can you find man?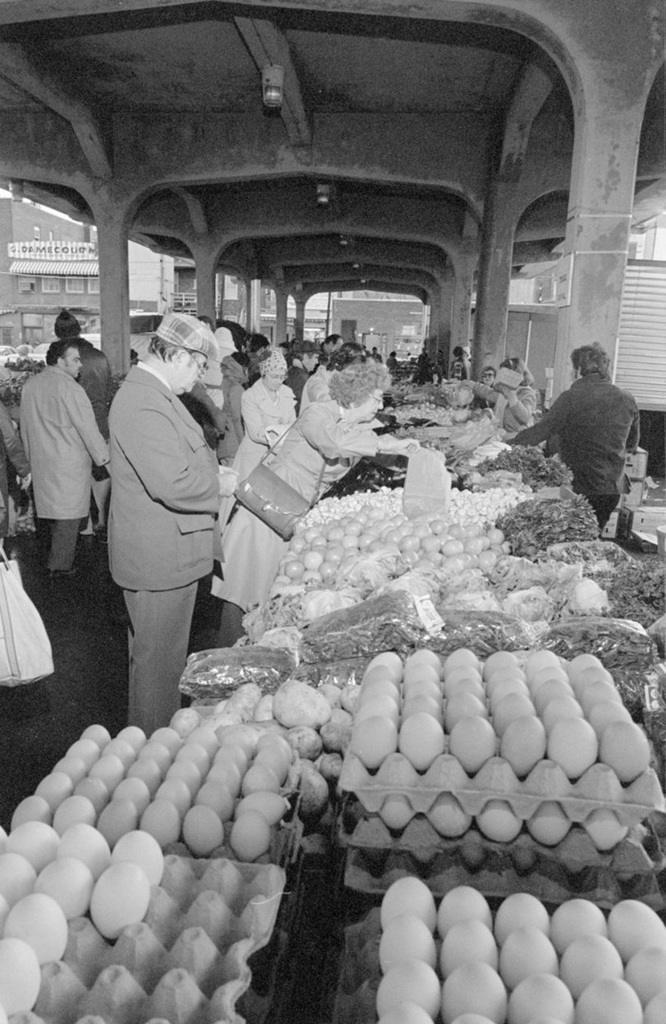
Yes, bounding box: locate(514, 322, 657, 532).
